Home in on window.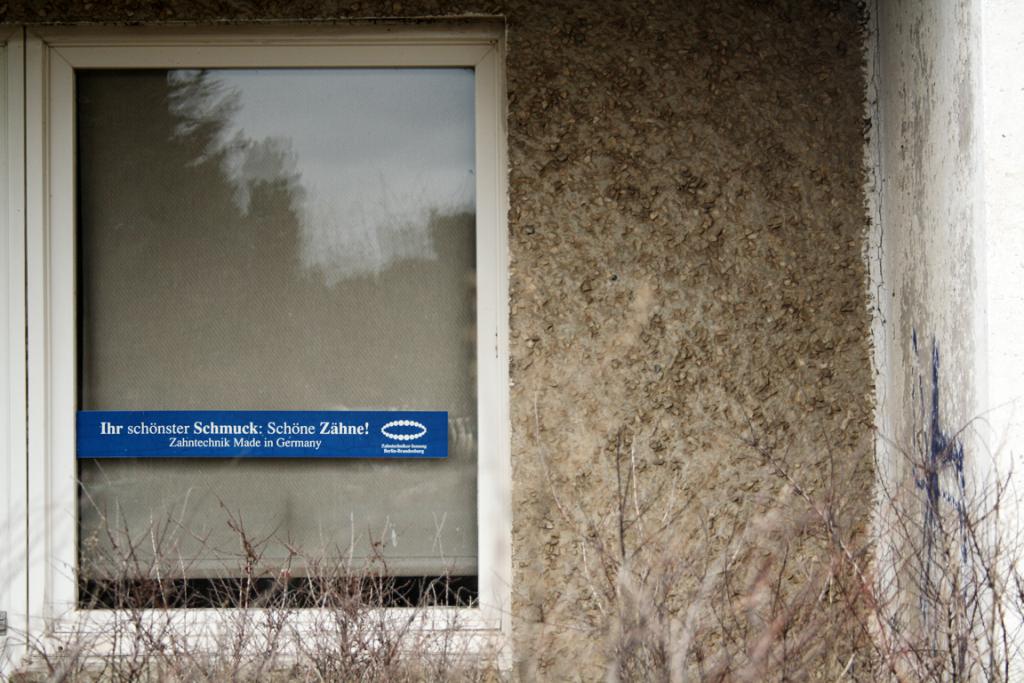
Homed in at box=[43, 10, 526, 607].
